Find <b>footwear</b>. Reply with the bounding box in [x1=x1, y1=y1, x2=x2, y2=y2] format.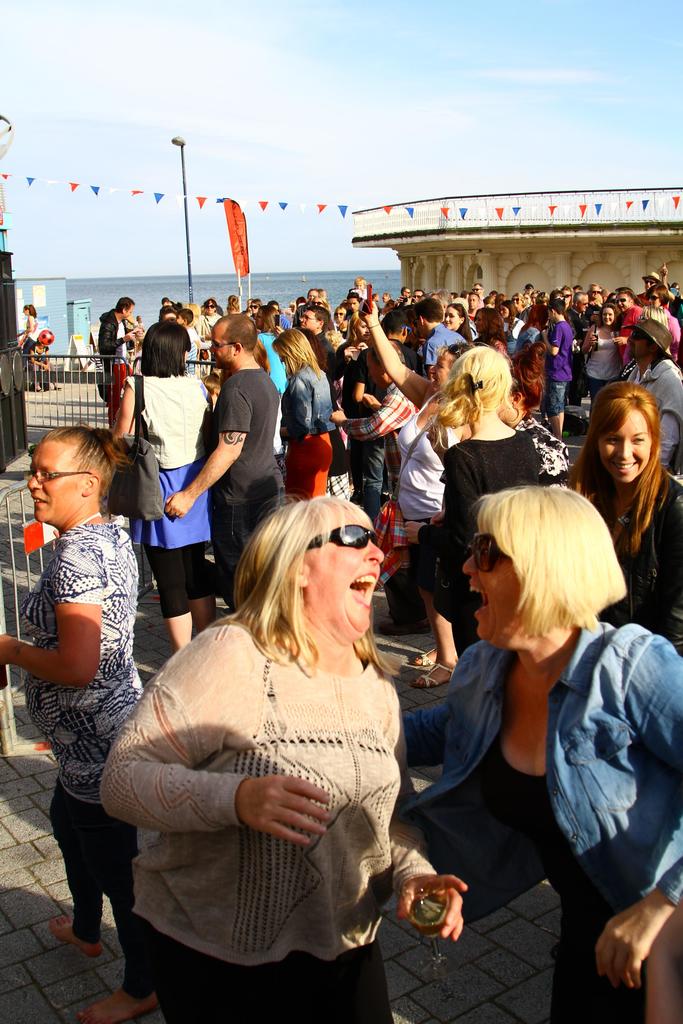
[x1=405, y1=646, x2=433, y2=669].
